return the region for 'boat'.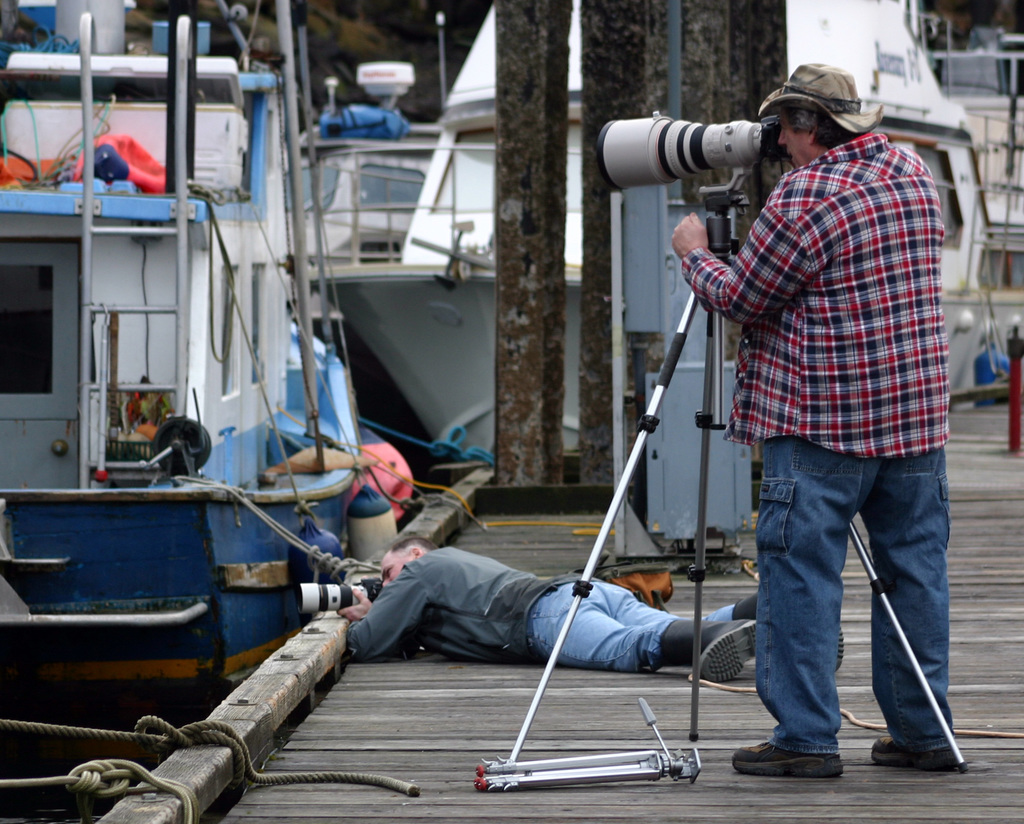
region(305, 0, 1023, 503).
